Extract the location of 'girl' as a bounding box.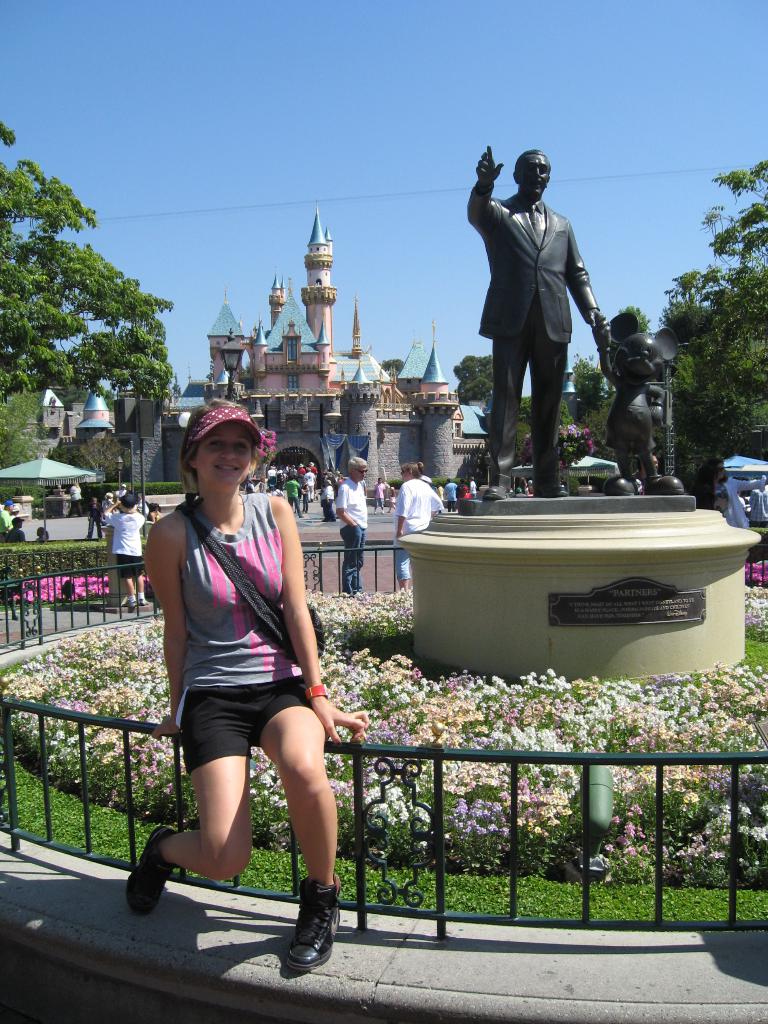
box=[125, 398, 372, 975].
